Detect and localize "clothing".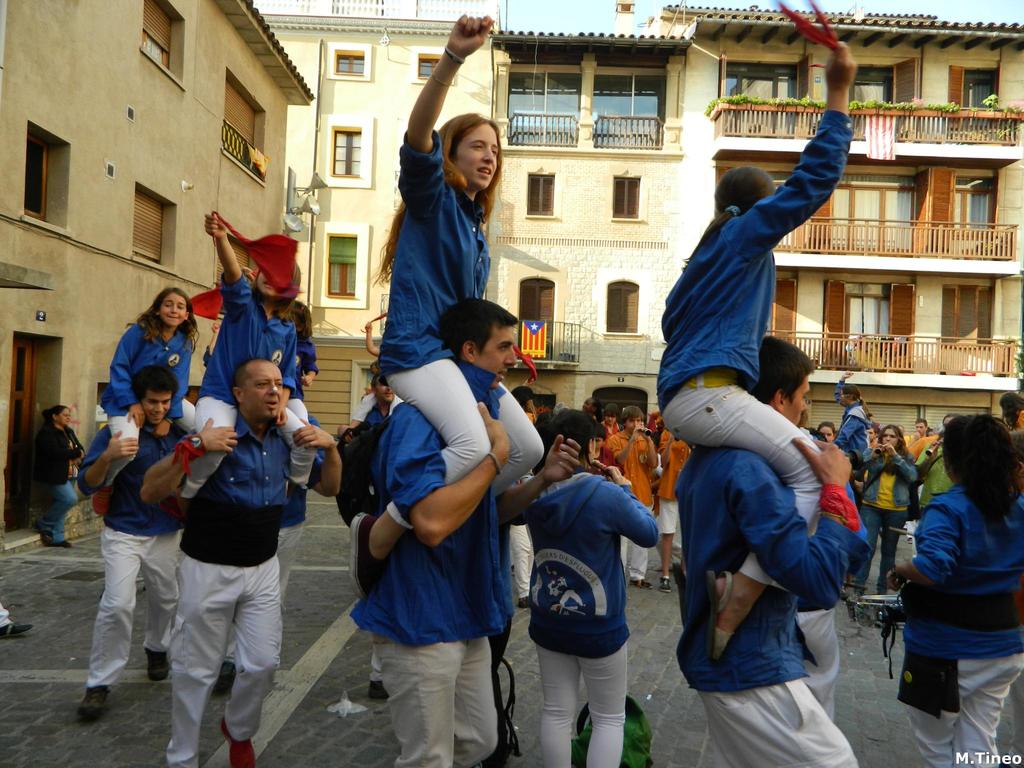
Localized at 519:471:653:765.
